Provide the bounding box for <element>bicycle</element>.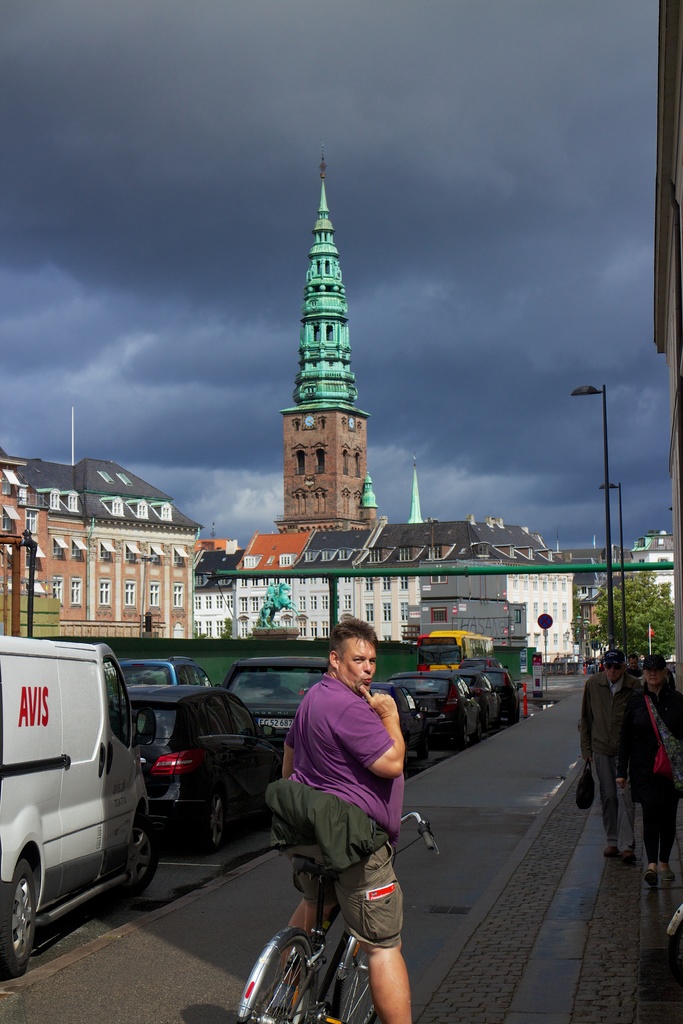
left=239, top=817, right=431, bottom=1023.
